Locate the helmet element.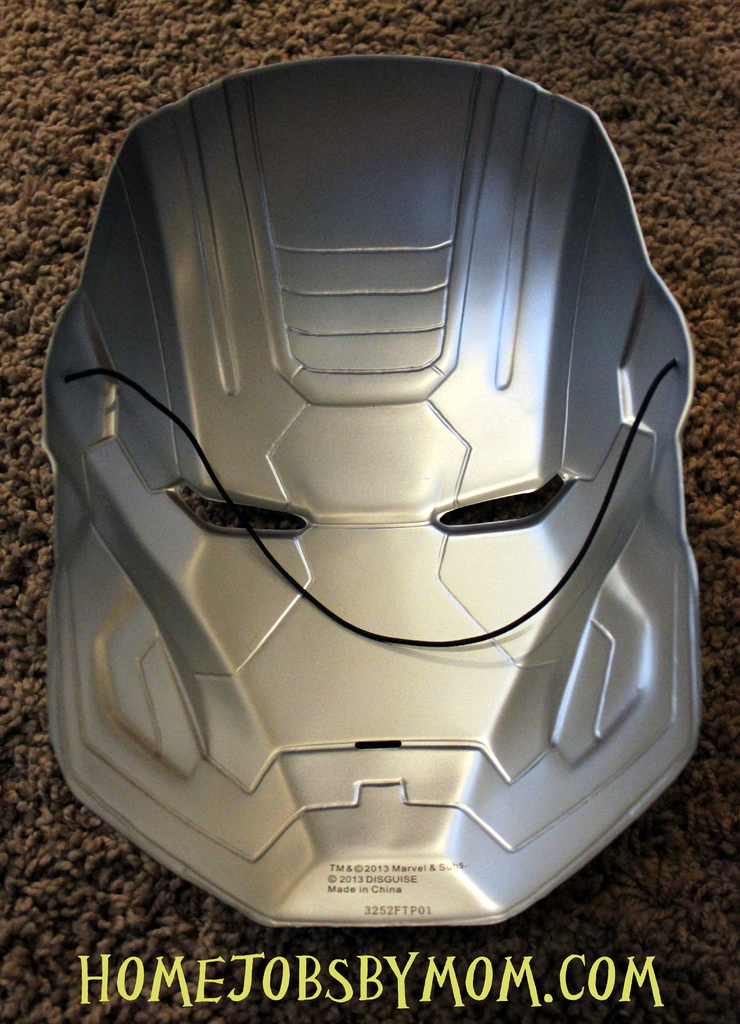
Element bbox: pyautogui.locateOnScreen(49, 56, 709, 937).
